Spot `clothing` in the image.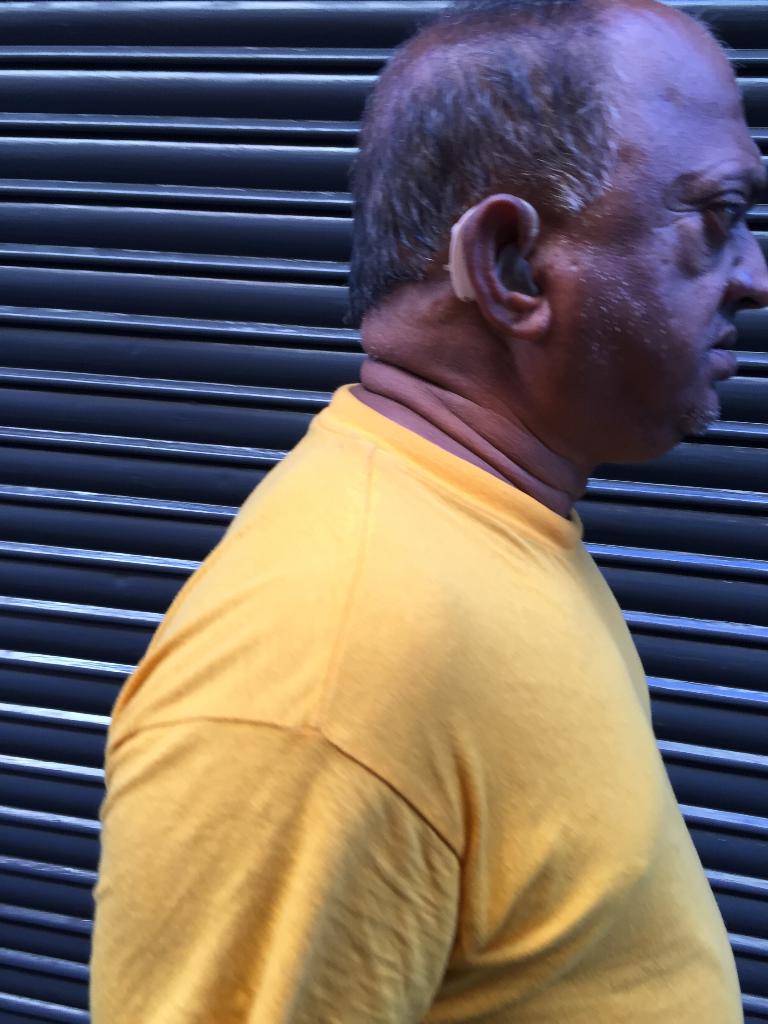
`clothing` found at (91, 247, 716, 1004).
